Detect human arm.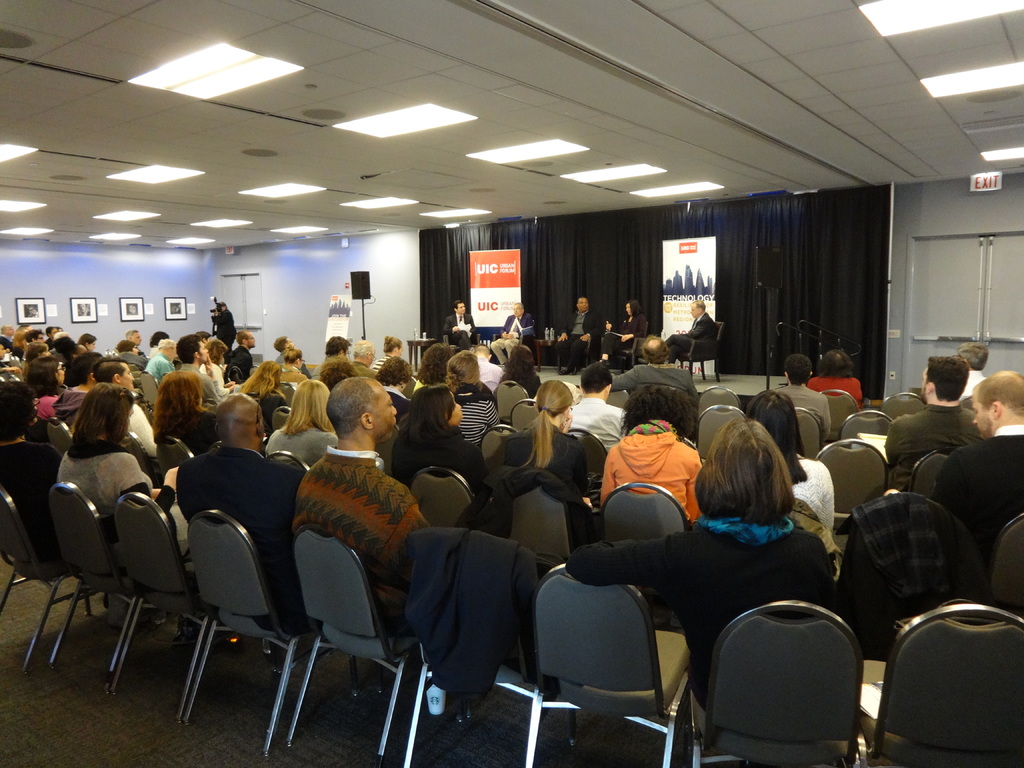
Detected at 816, 544, 842, 631.
